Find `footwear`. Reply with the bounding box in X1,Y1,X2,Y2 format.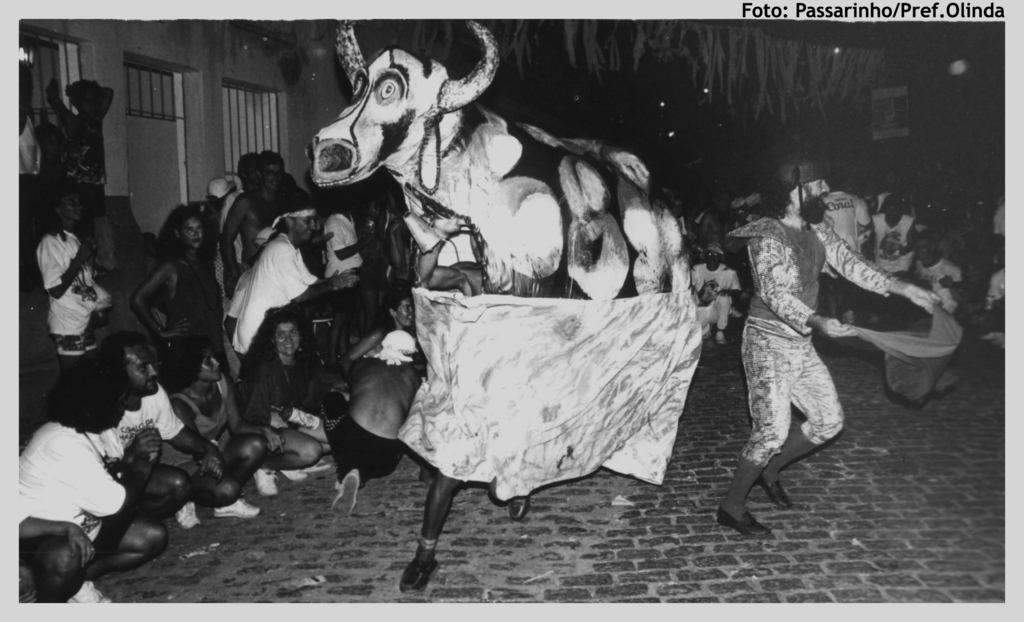
276,468,304,479.
